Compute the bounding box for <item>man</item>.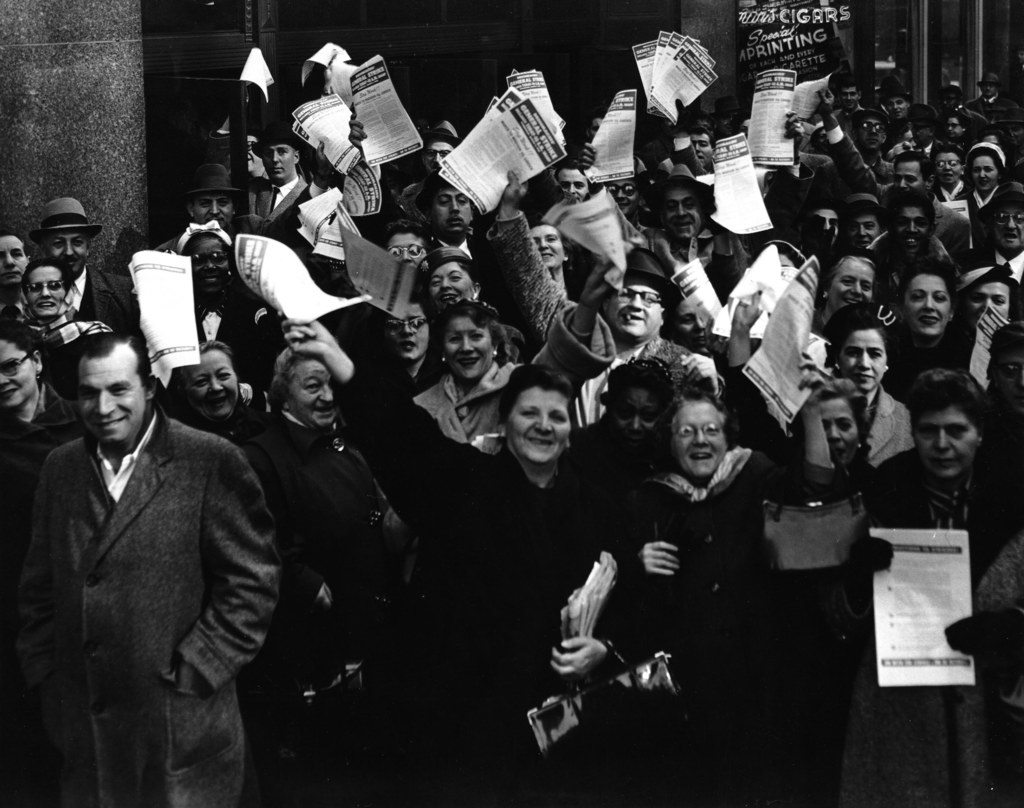
l=884, t=79, r=907, b=140.
